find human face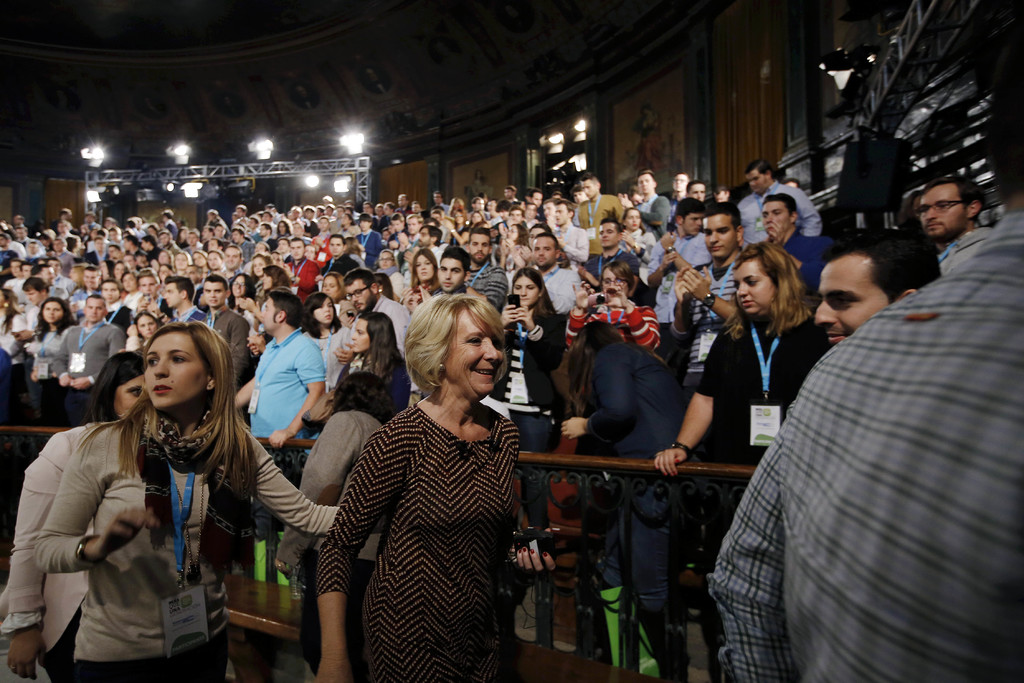
pyautogui.locateOnScreen(376, 248, 394, 268)
